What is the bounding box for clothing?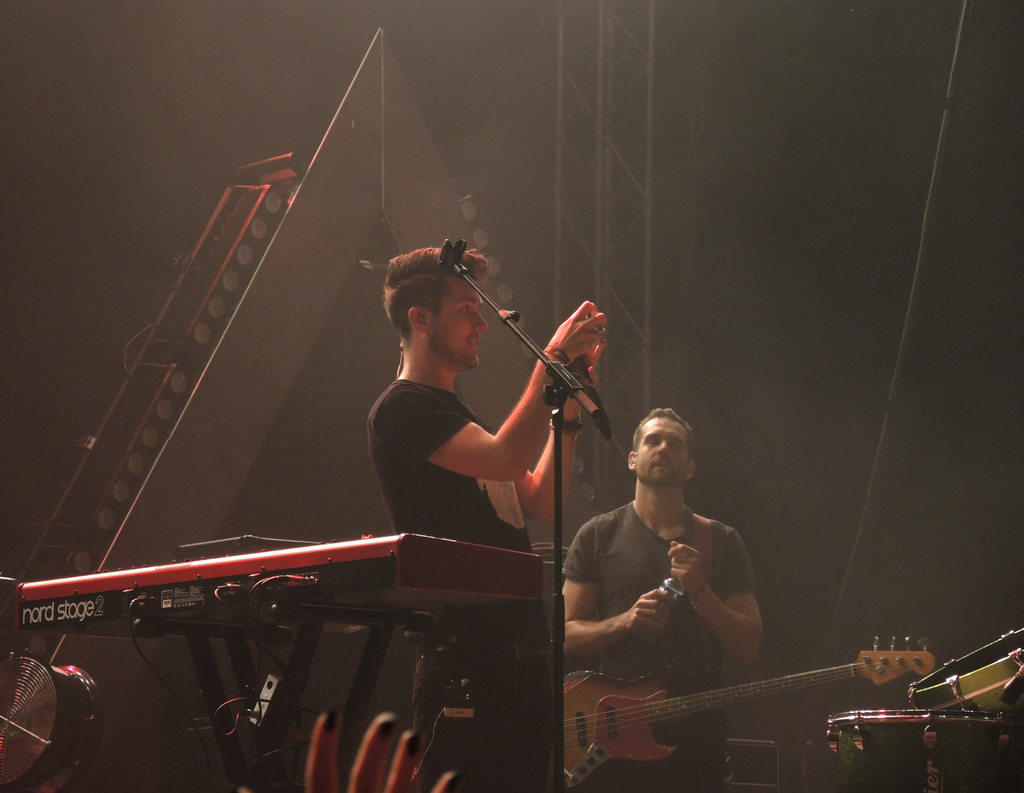
(559, 499, 755, 789).
